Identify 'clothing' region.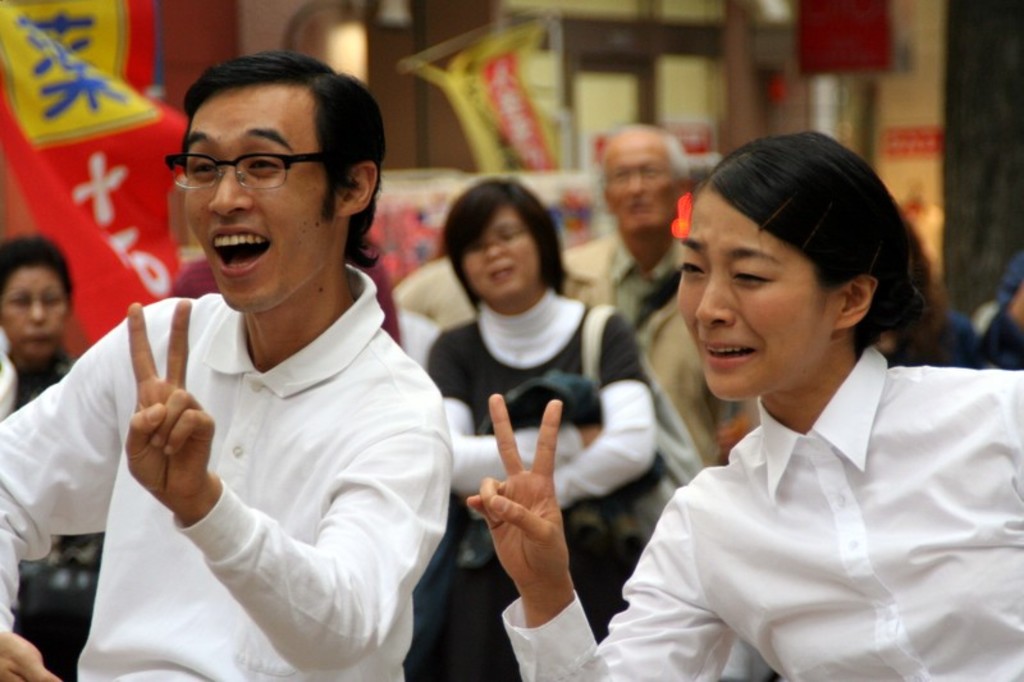
Region: [575,238,746,470].
